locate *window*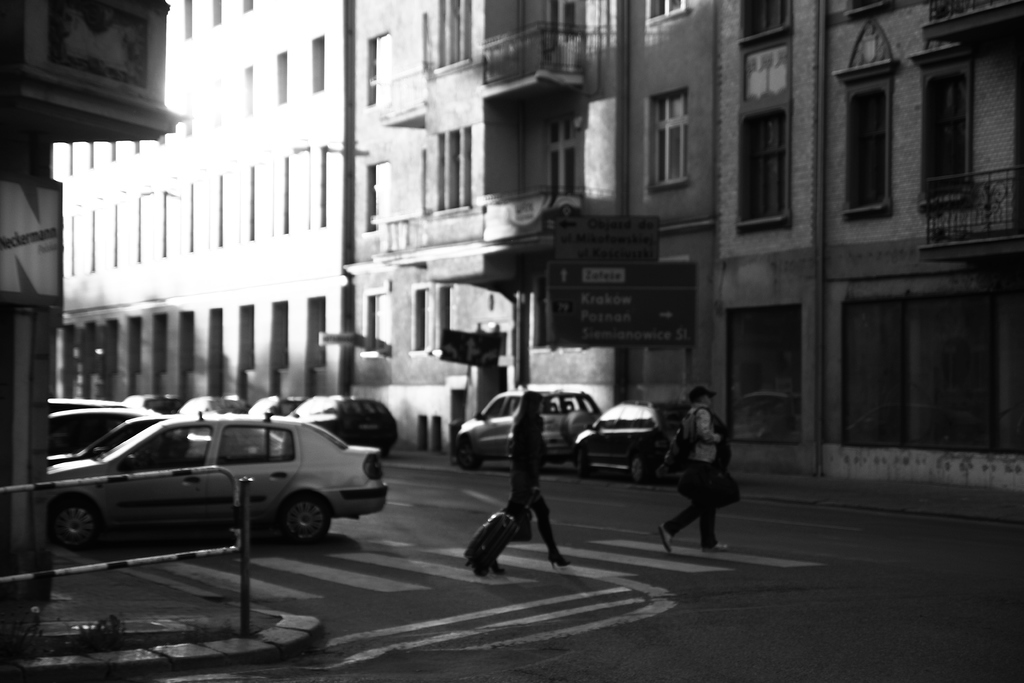
rect(275, 53, 291, 100)
